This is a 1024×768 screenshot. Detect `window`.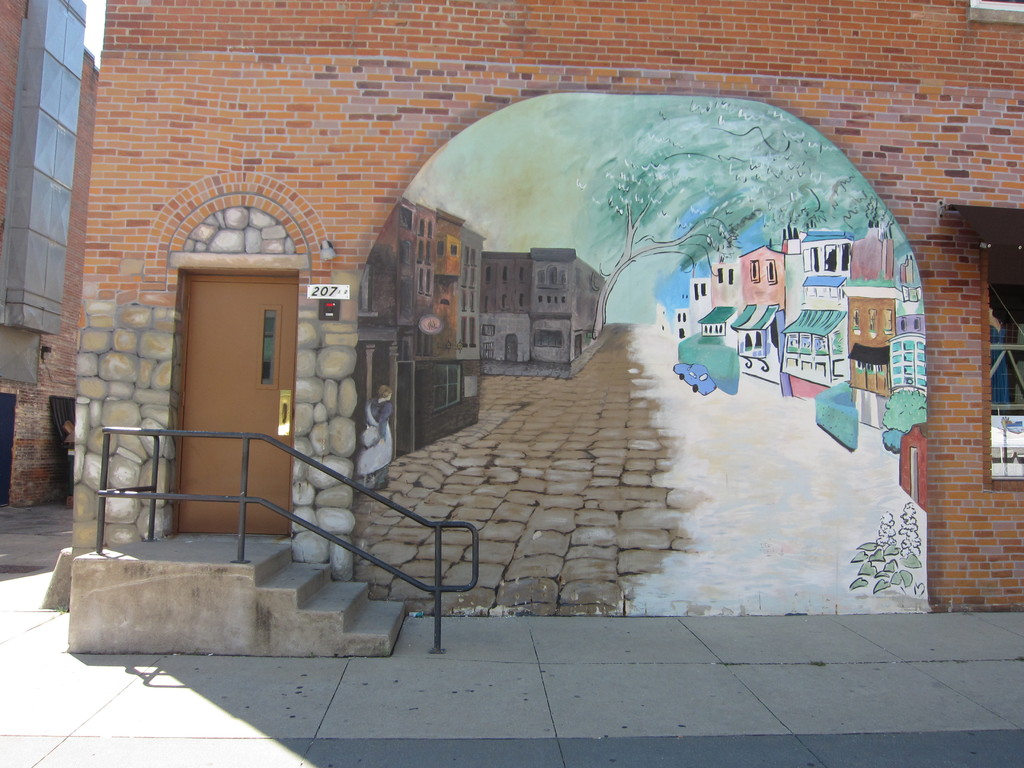
left=519, top=293, right=524, bottom=310.
